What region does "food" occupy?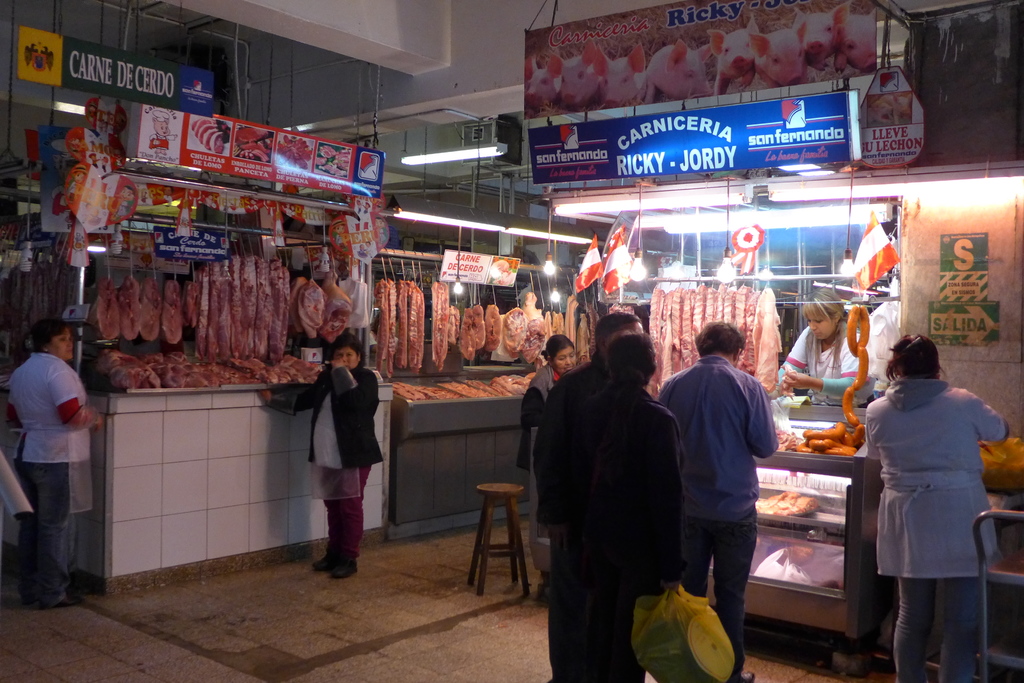
(left=298, top=277, right=325, bottom=340).
